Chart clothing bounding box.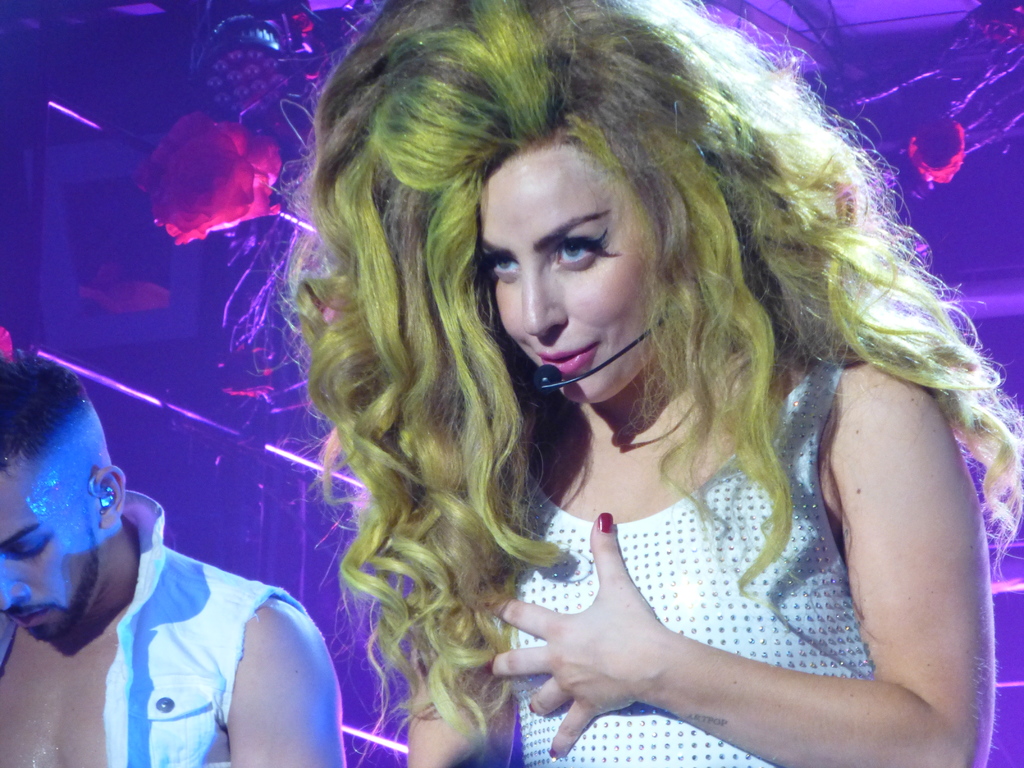
Charted: 465 330 886 767.
